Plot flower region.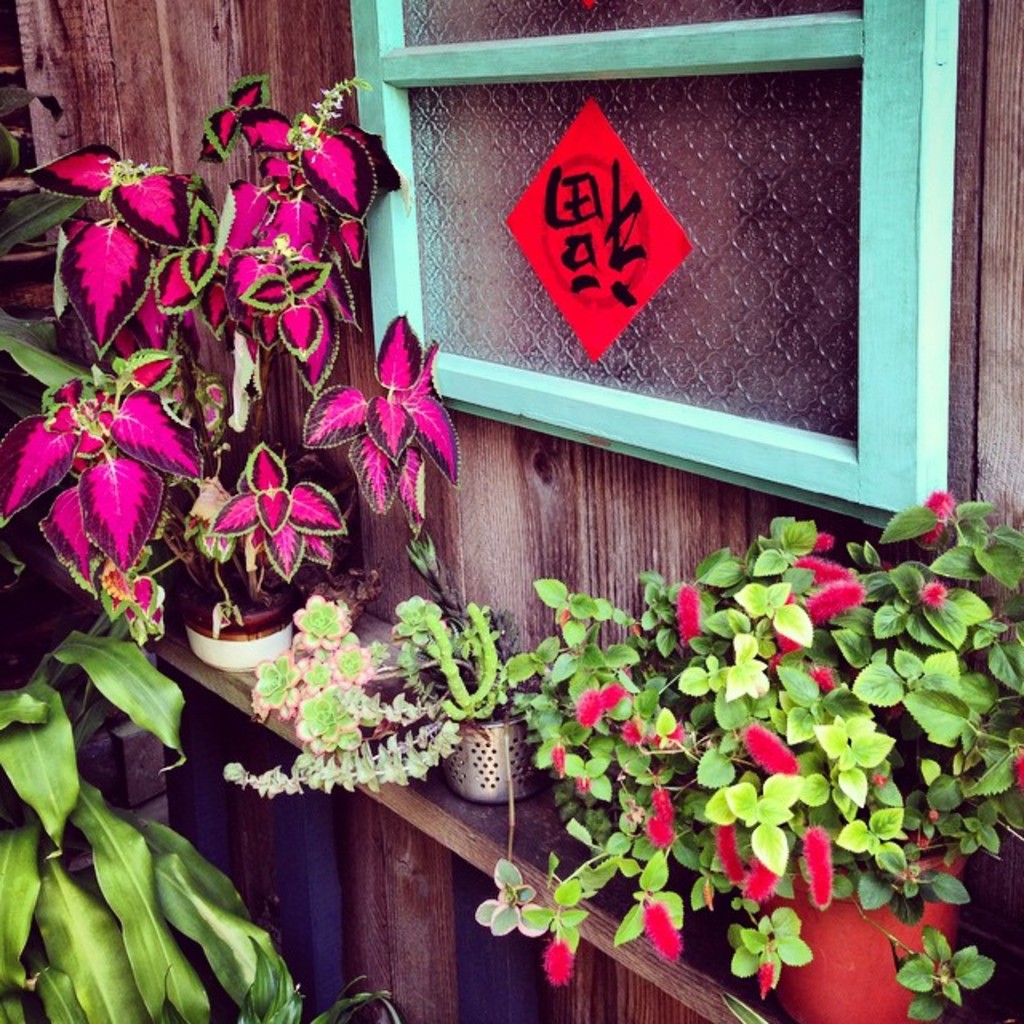
Plotted at l=805, t=819, r=827, b=910.
